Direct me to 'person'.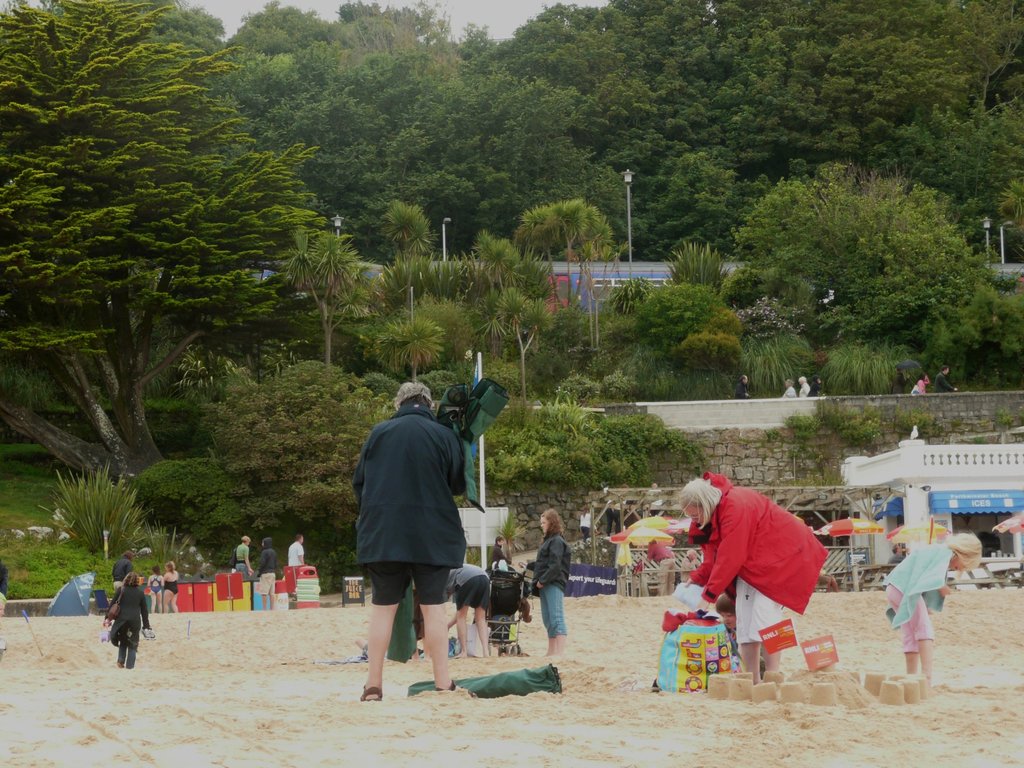
Direction: <box>798,372,812,393</box>.
